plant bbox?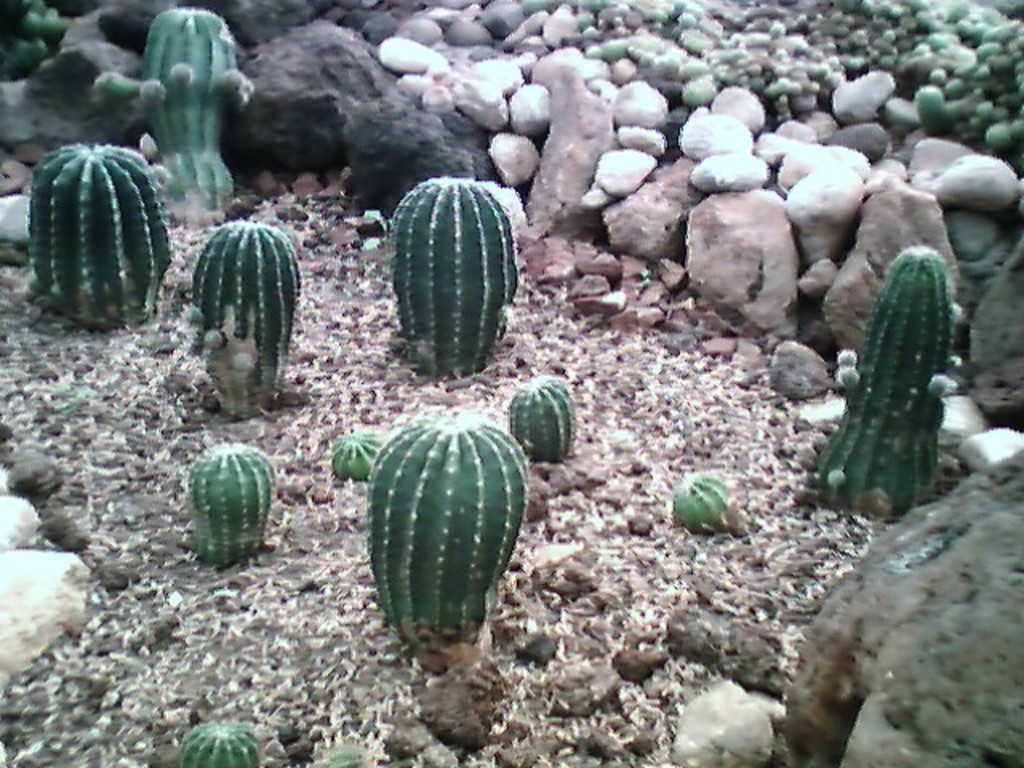
[658,469,739,544]
